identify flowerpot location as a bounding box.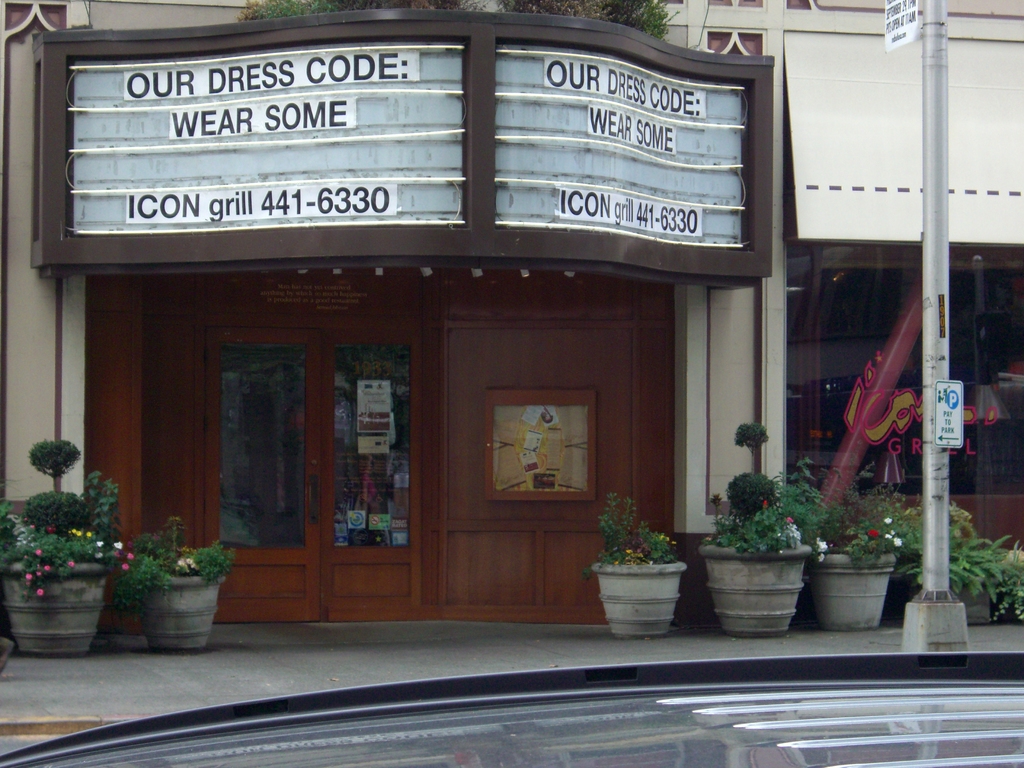
box=[128, 575, 228, 656].
